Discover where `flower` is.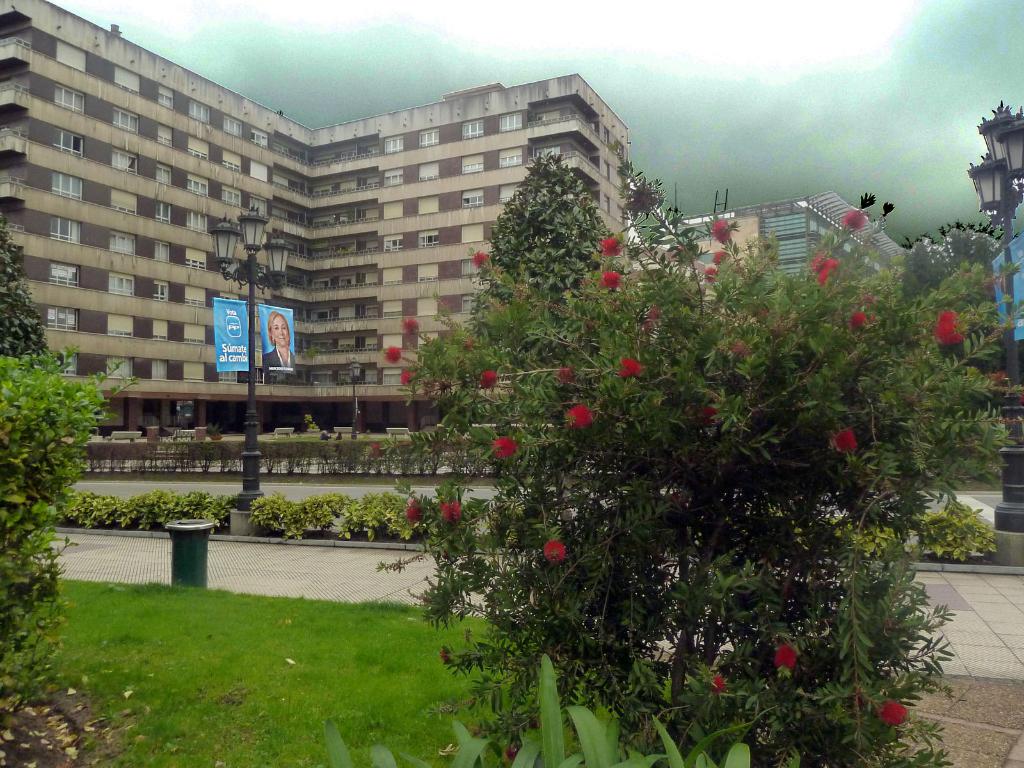
Discovered at <bbox>715, 217, 731, 240</bbox>.
